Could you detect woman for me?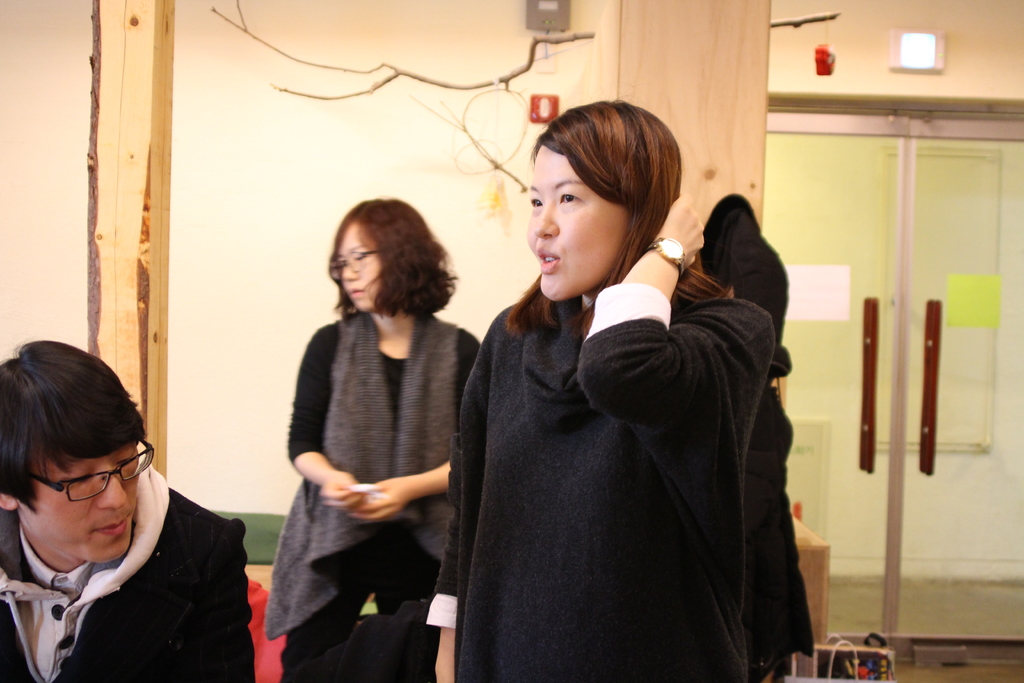
Detection result: (421,101,778,682).
